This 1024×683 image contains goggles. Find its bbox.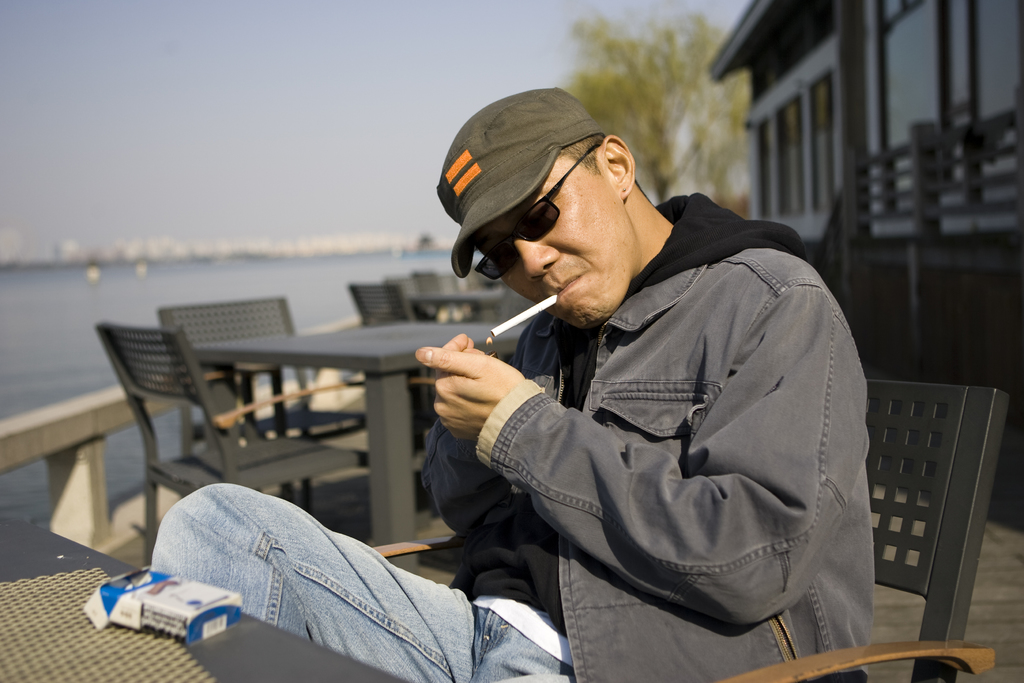
locate(474, 140, 599, 281).
